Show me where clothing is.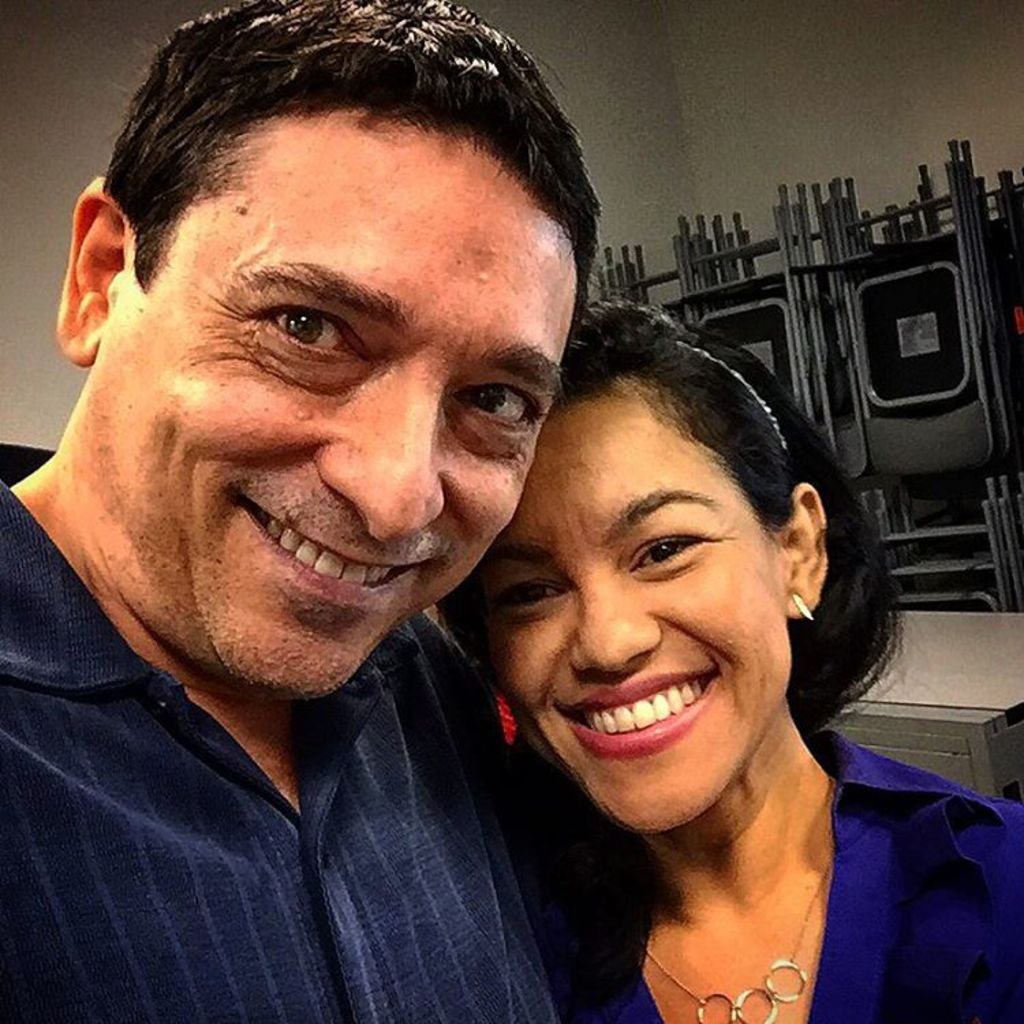
clothing is at left=0, top=497, right=621, bottom=1023.
